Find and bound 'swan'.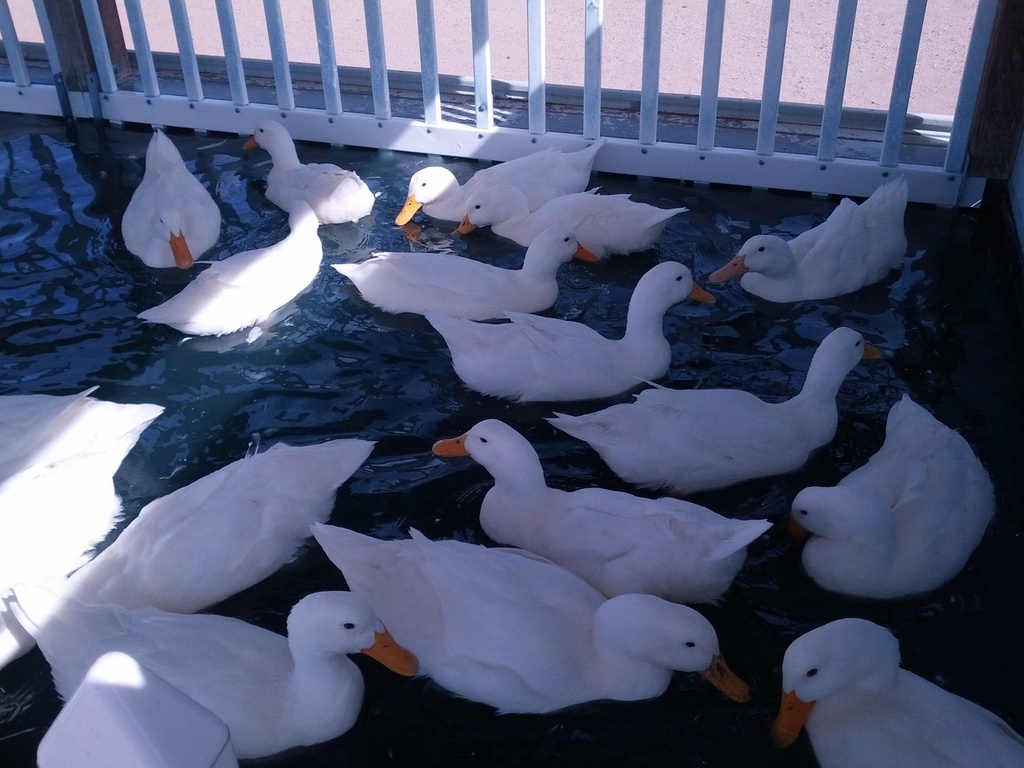
Bound: locate(46, 435, 377, 611).
